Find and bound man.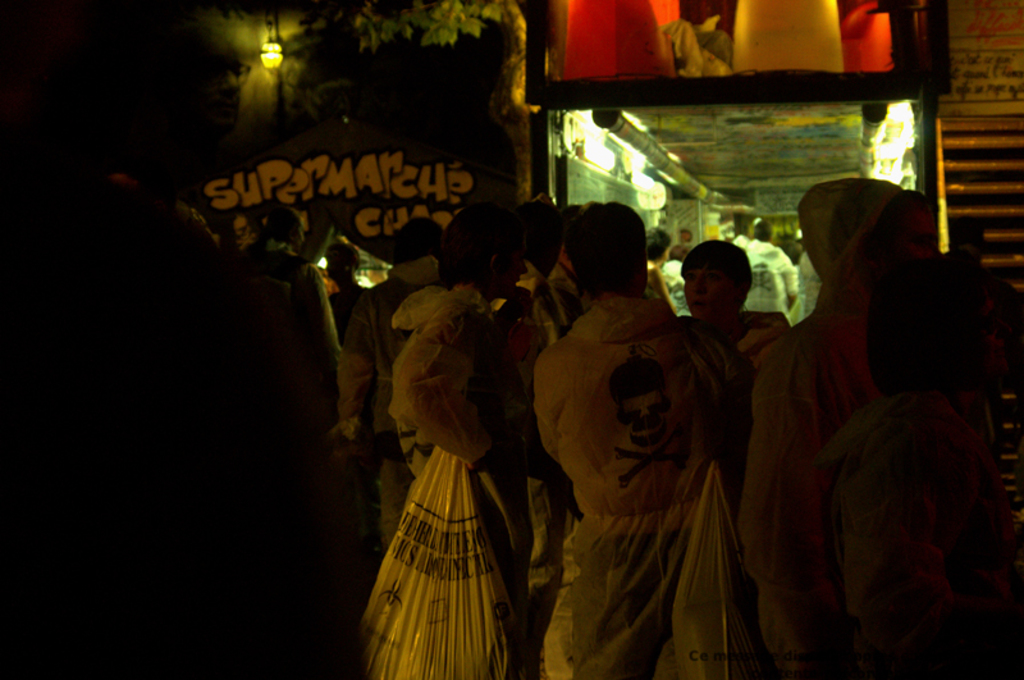
Bound: crop(531, 204, 748, 679).
